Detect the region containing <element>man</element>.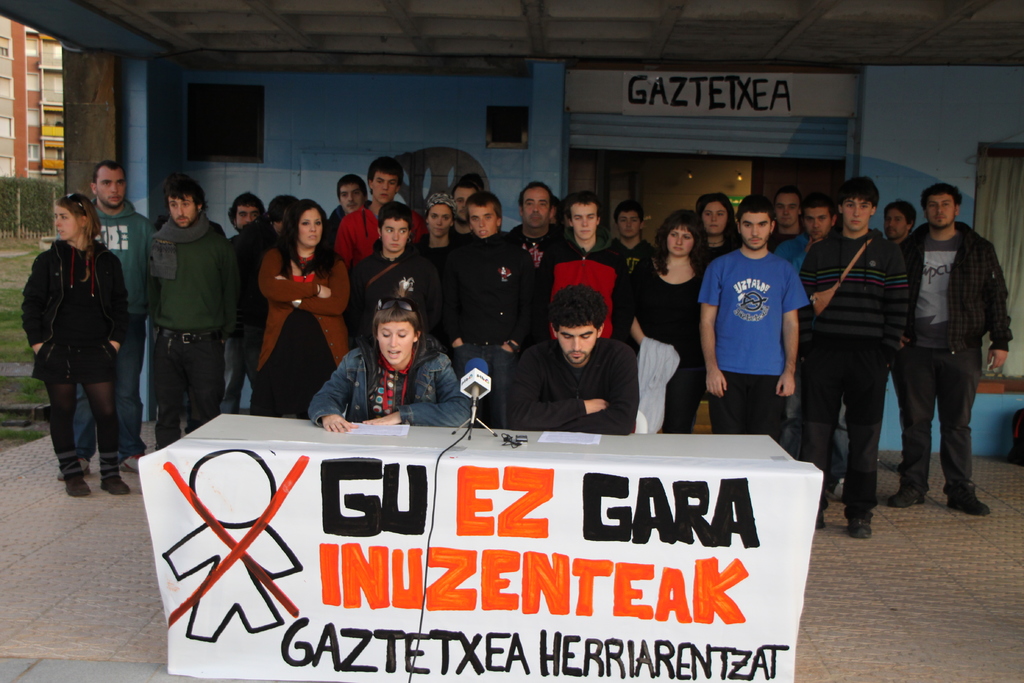
detection(512, 284, 636, 432).
